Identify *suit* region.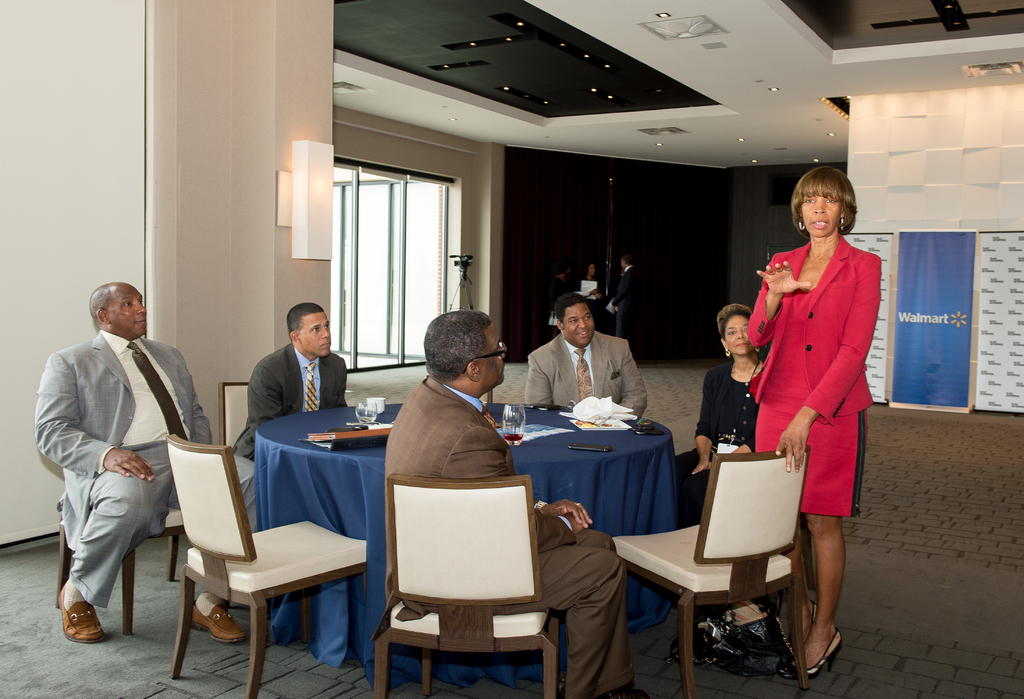
Region: bbox=[360, 373, 641, 698].
